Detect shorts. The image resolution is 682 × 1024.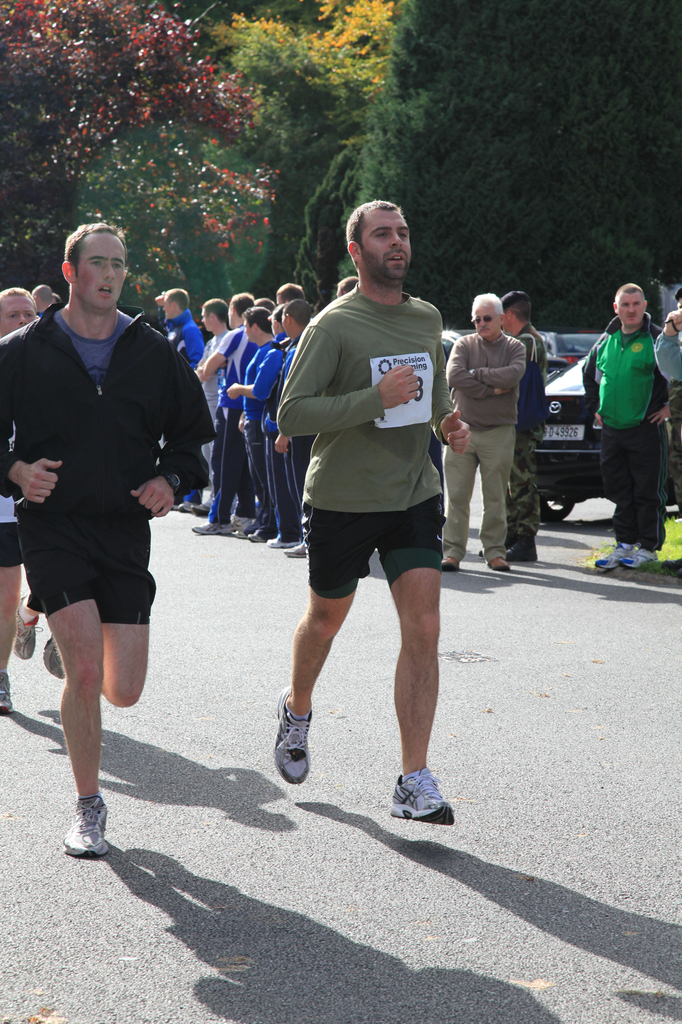
(295,490,477,590).
